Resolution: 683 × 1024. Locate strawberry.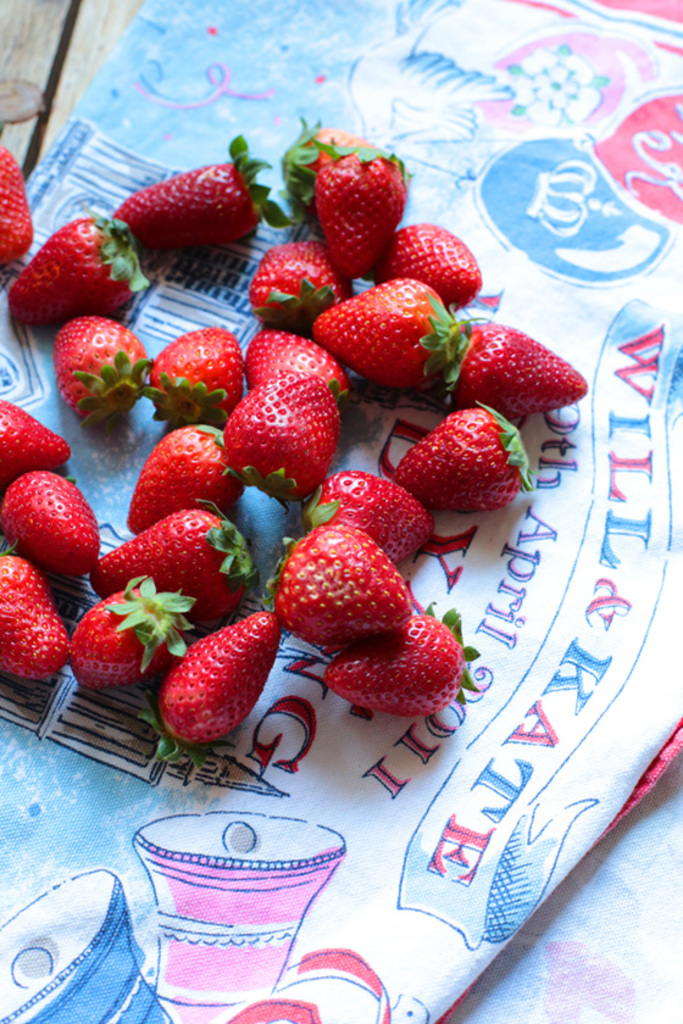
(x1=289, y1=462, x2=433, y2=566).
